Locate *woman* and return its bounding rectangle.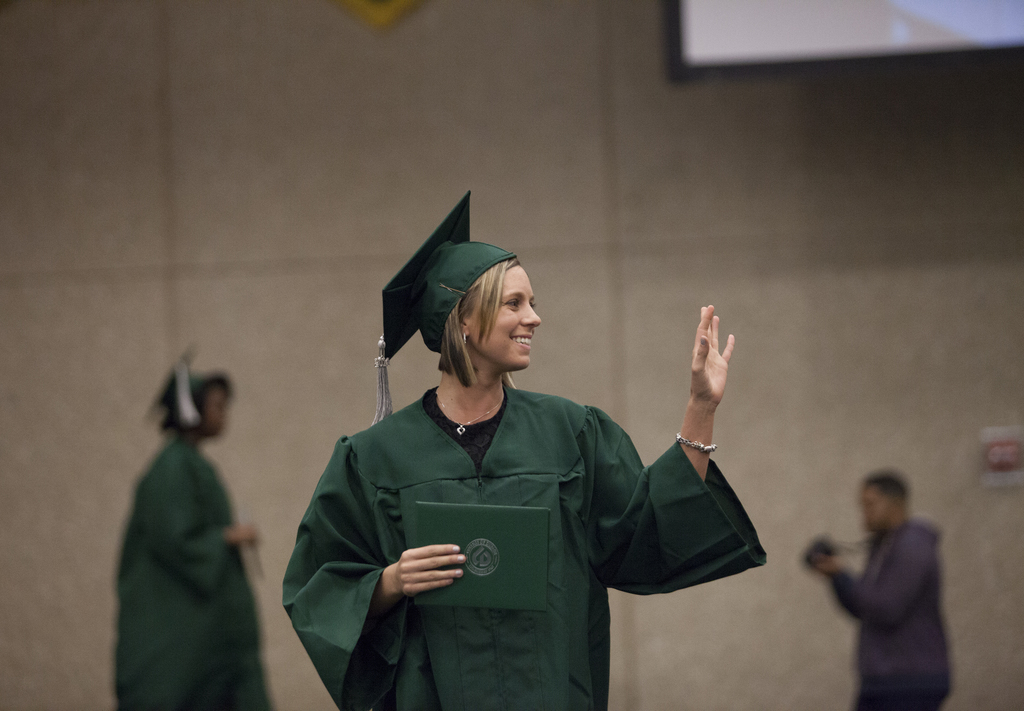
[x1=113, y1=343, x2=270, y2=710].
